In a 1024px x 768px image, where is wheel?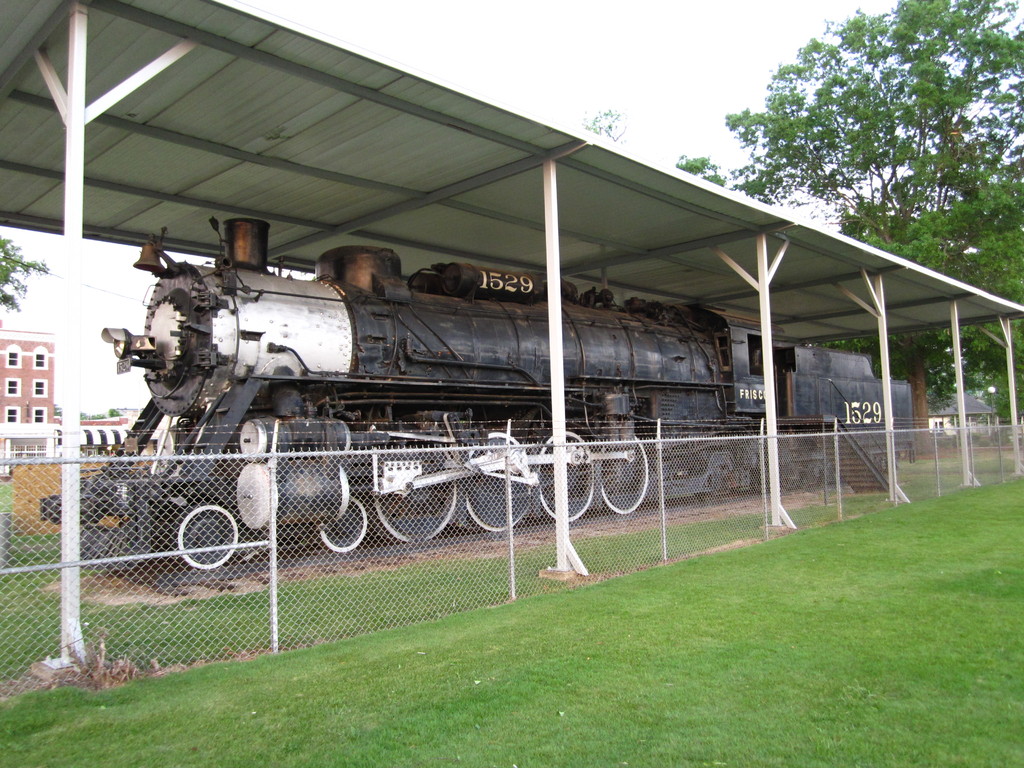
select_region(175, 502, 236, 570).
